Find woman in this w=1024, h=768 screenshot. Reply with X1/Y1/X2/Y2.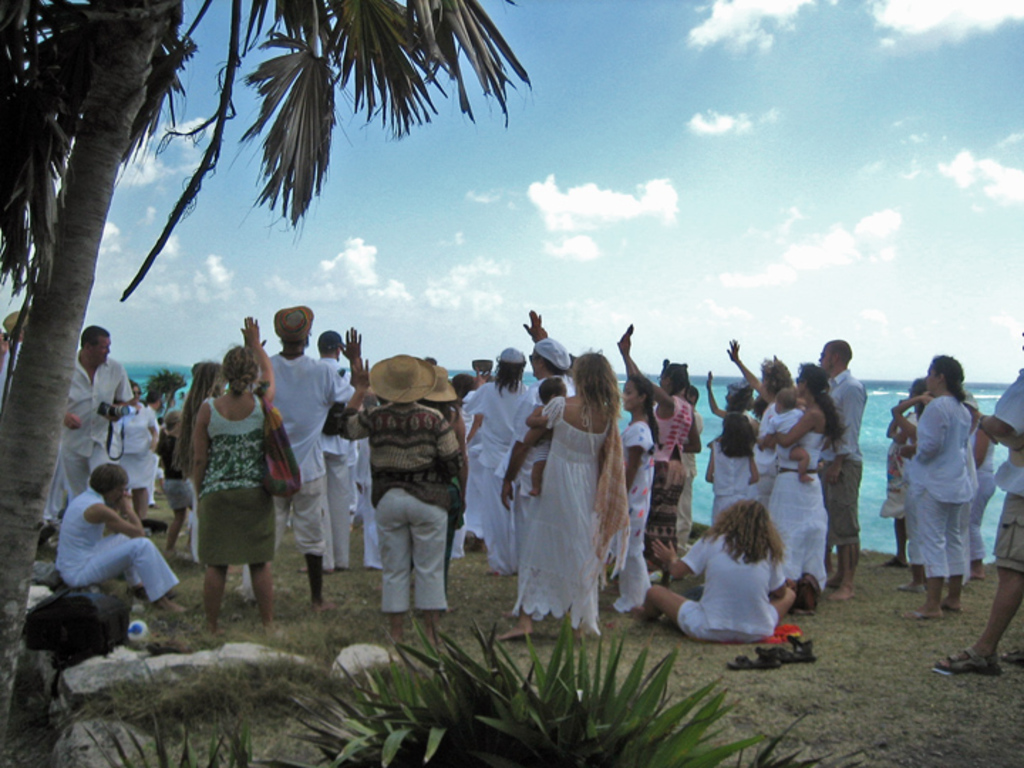
169/311/279/631.
